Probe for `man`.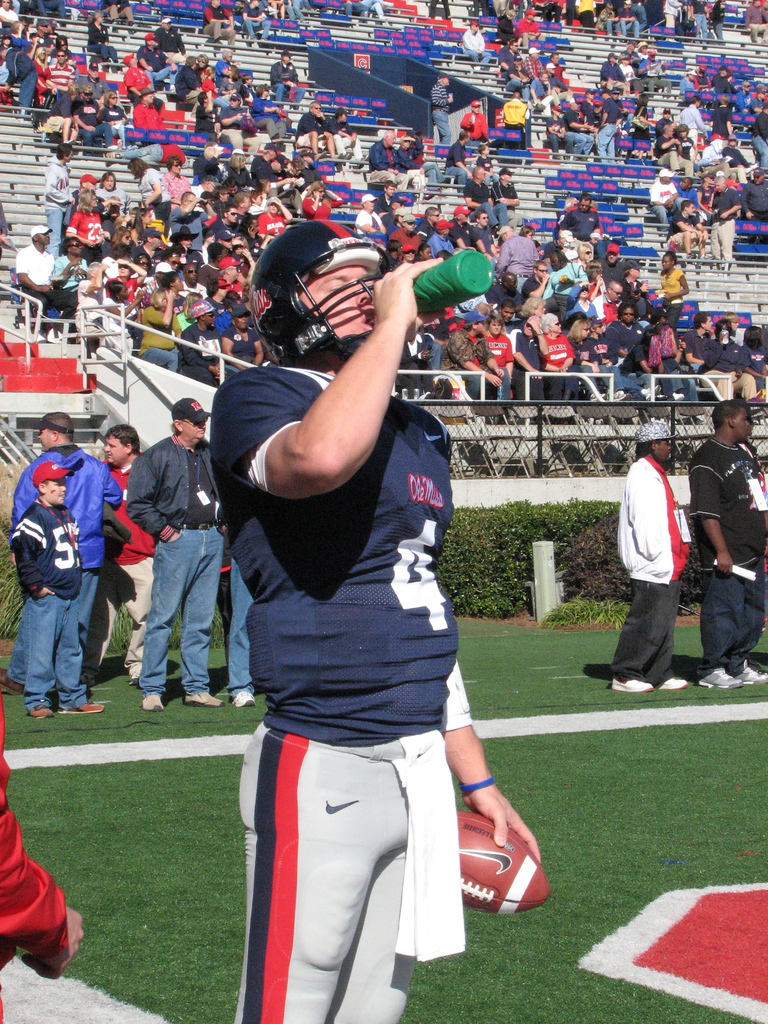
Probe result: box=[0, 40, 36, 112].
